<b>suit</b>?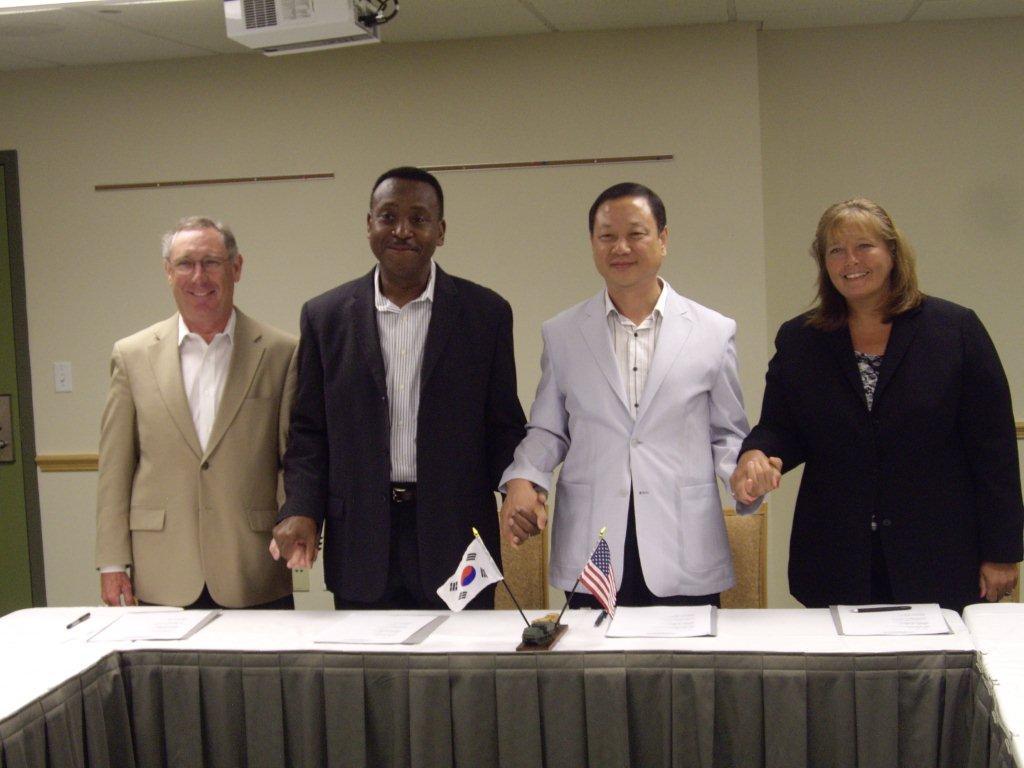
273, 168, 526, 630
